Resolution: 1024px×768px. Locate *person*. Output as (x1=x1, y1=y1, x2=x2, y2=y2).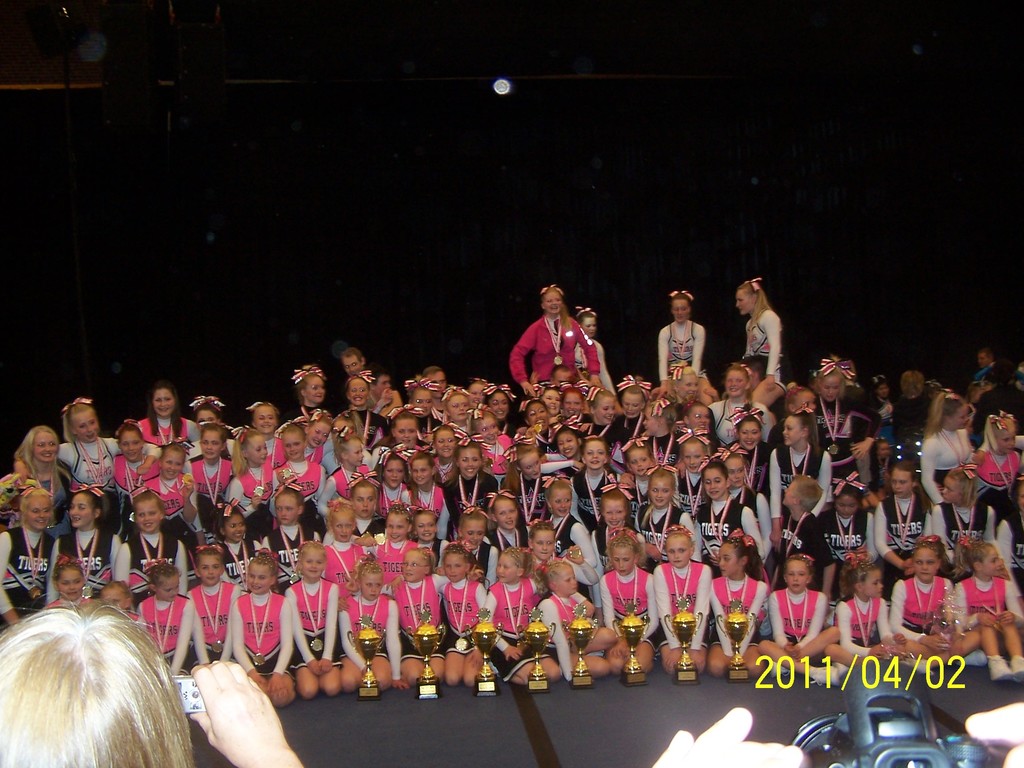
(x1=404, y1=498, x2=445, y2=560).
